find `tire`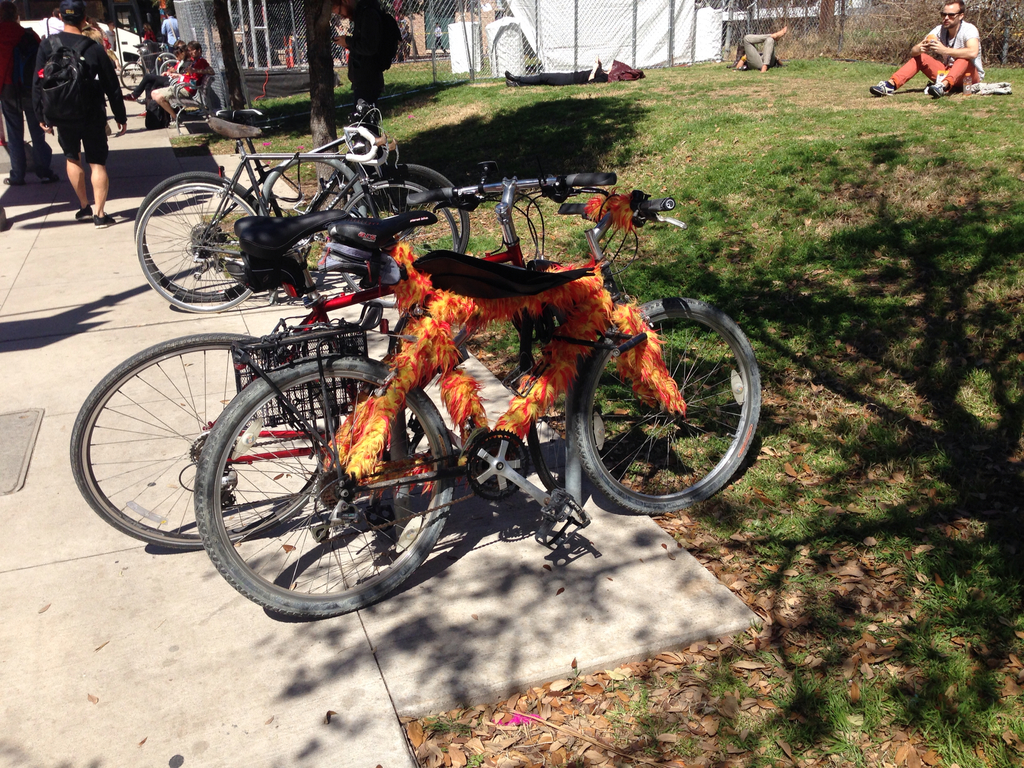
Rect(136, 172, 267, 301)
